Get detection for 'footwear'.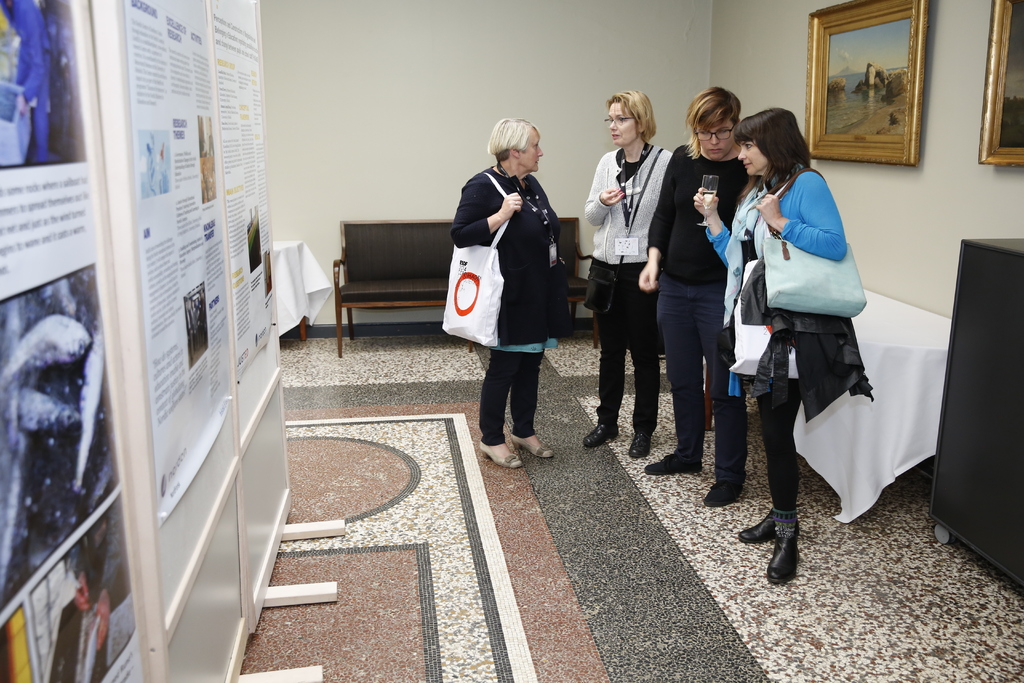
Detection: 765 527 803 584.
